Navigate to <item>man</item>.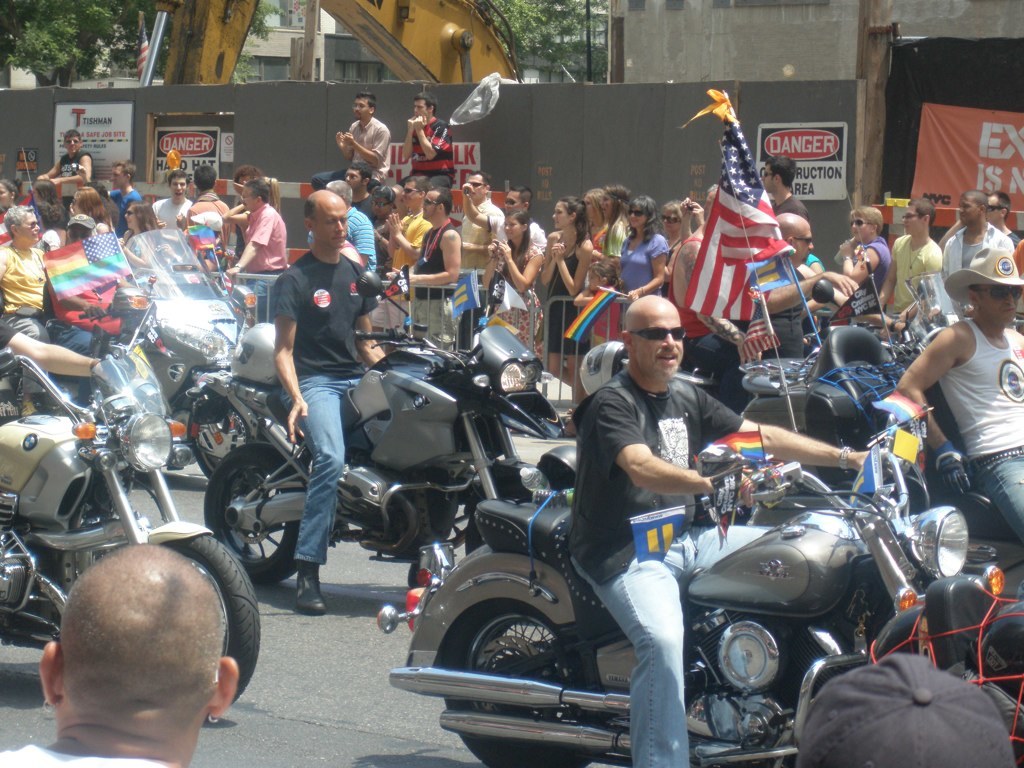
Navigation target: 308 175 380 266.
